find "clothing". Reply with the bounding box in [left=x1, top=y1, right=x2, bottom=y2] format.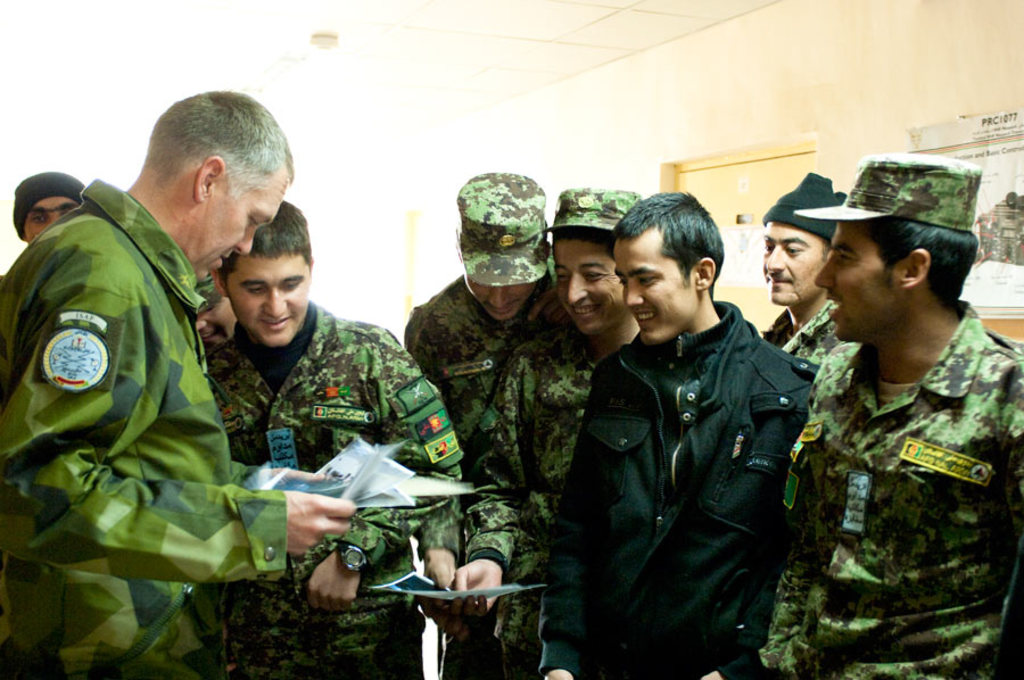
[left=777, top=272, right=1018, bottom=655].
